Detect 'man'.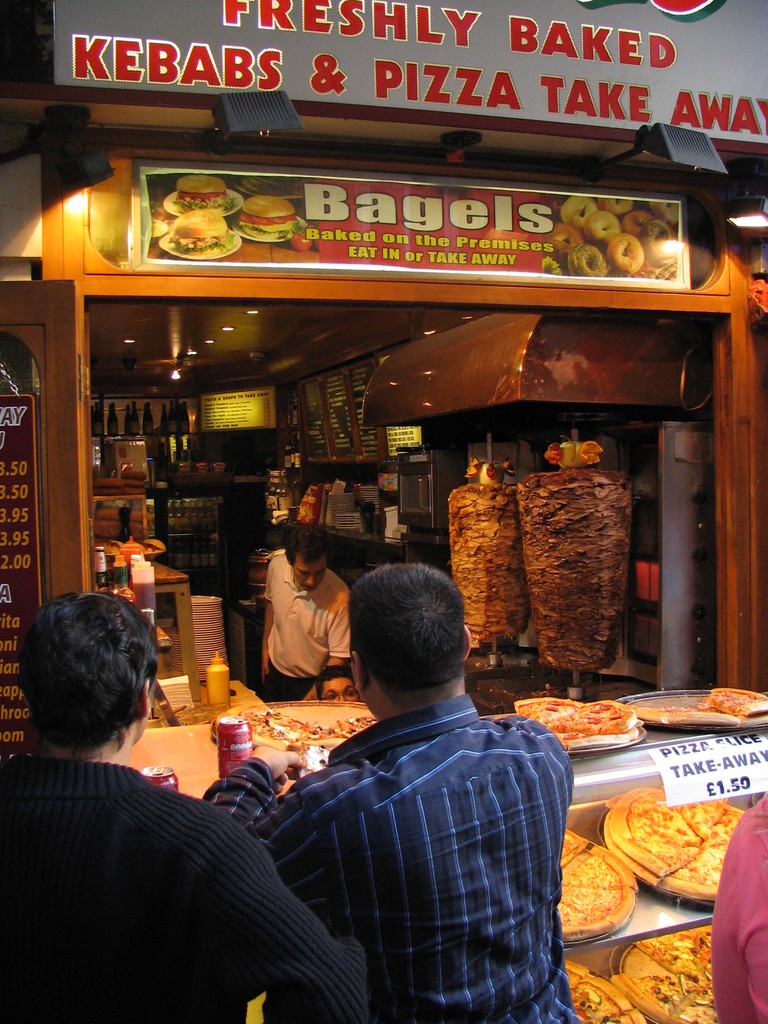
Detected at [left=318, top=657, right=358, bottom=703].
